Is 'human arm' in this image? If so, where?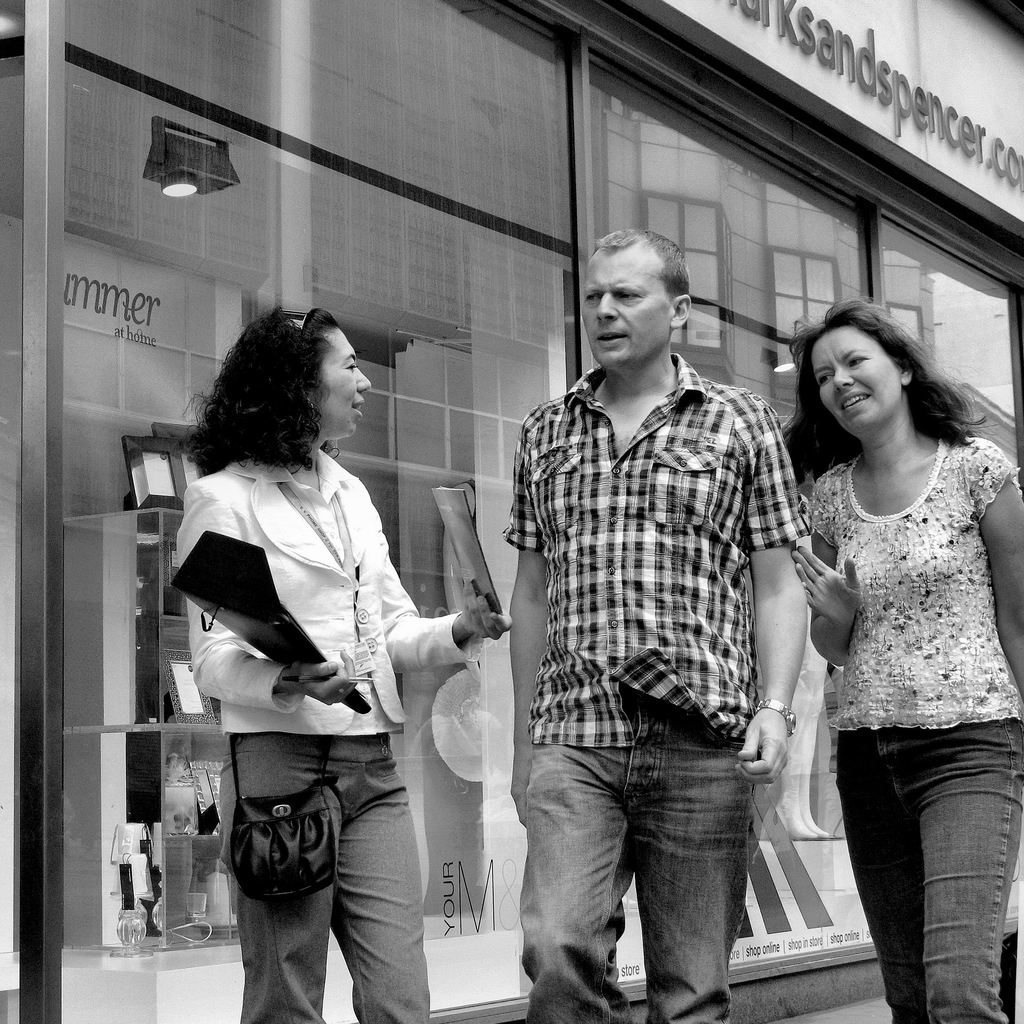
Yes, at 784 462 868 671.
